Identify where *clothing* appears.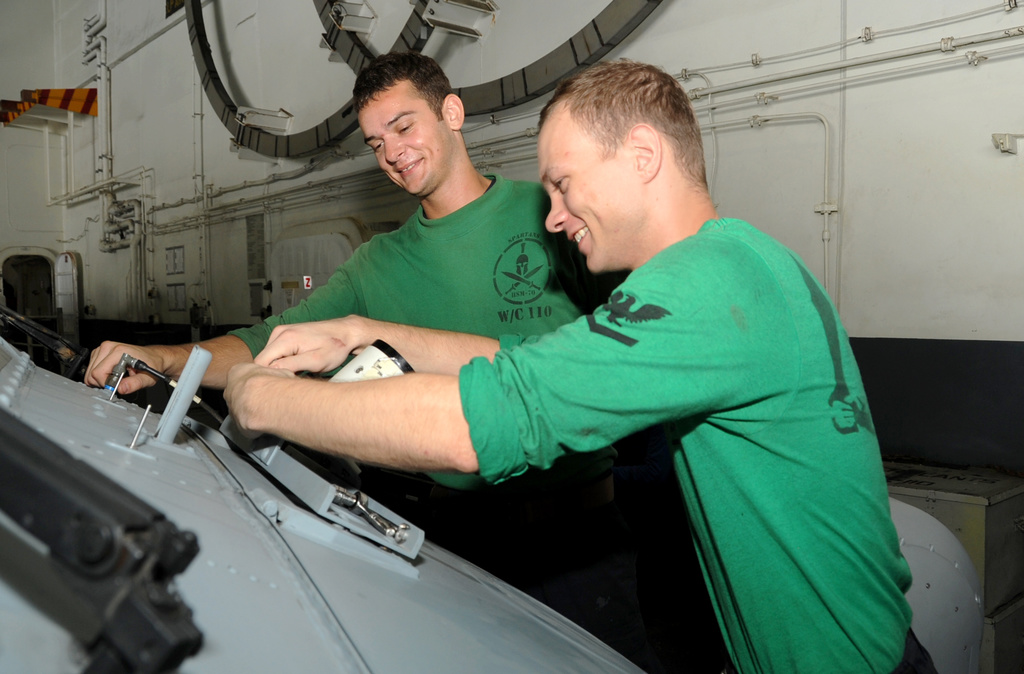
Appears at 490:165:923:661.
